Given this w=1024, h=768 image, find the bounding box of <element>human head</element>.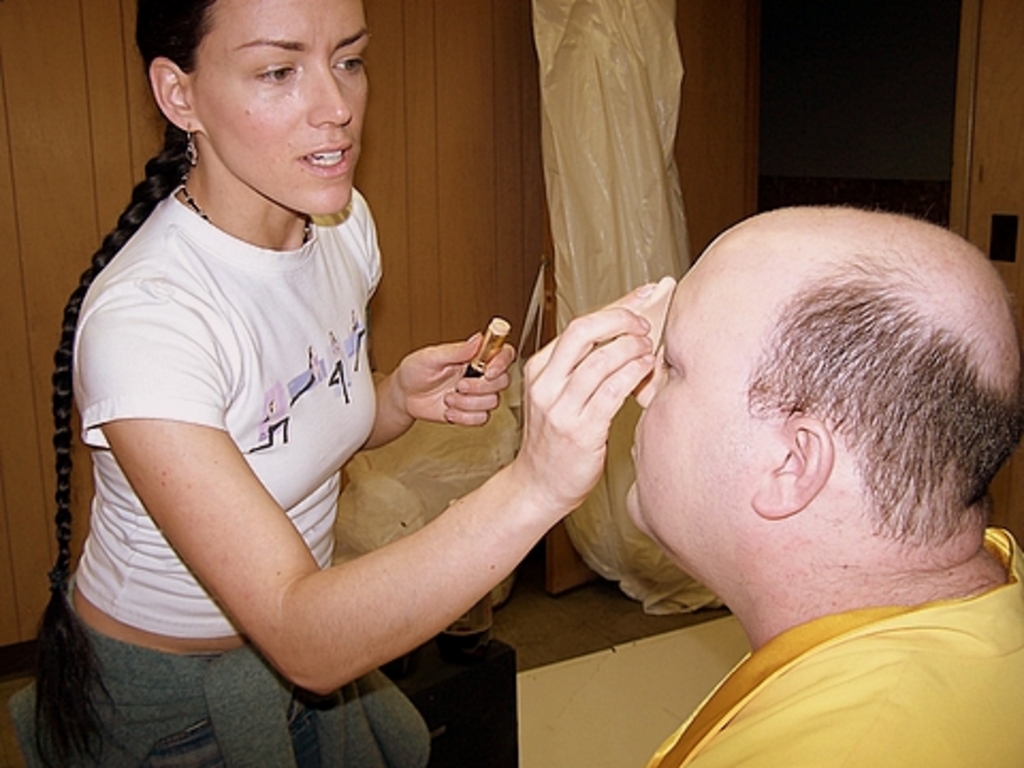
617/203/994/602.
